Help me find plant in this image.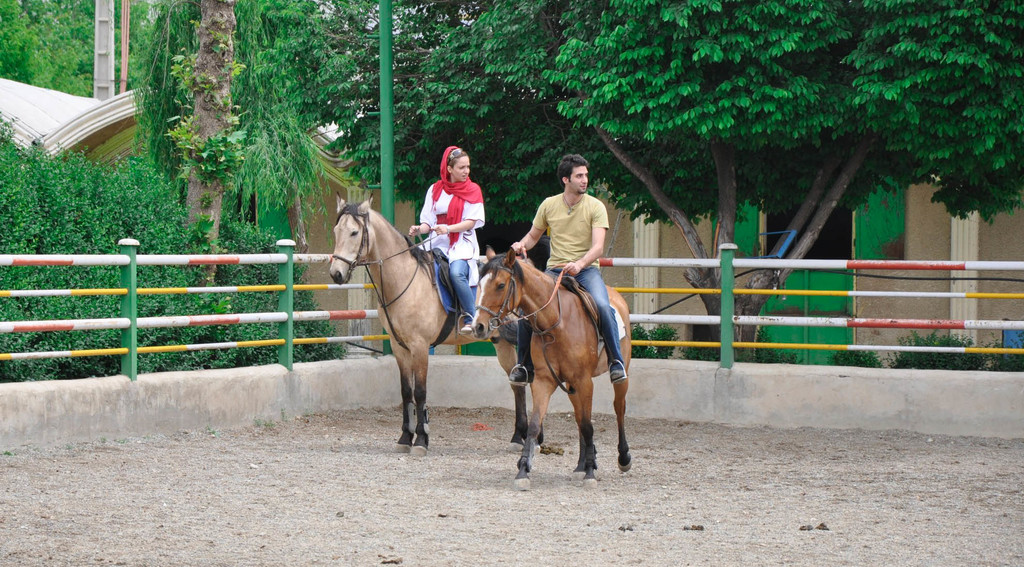
Found it: {"x1": 883, "y1": 328, "x2": 1000, "y2": 376}.
